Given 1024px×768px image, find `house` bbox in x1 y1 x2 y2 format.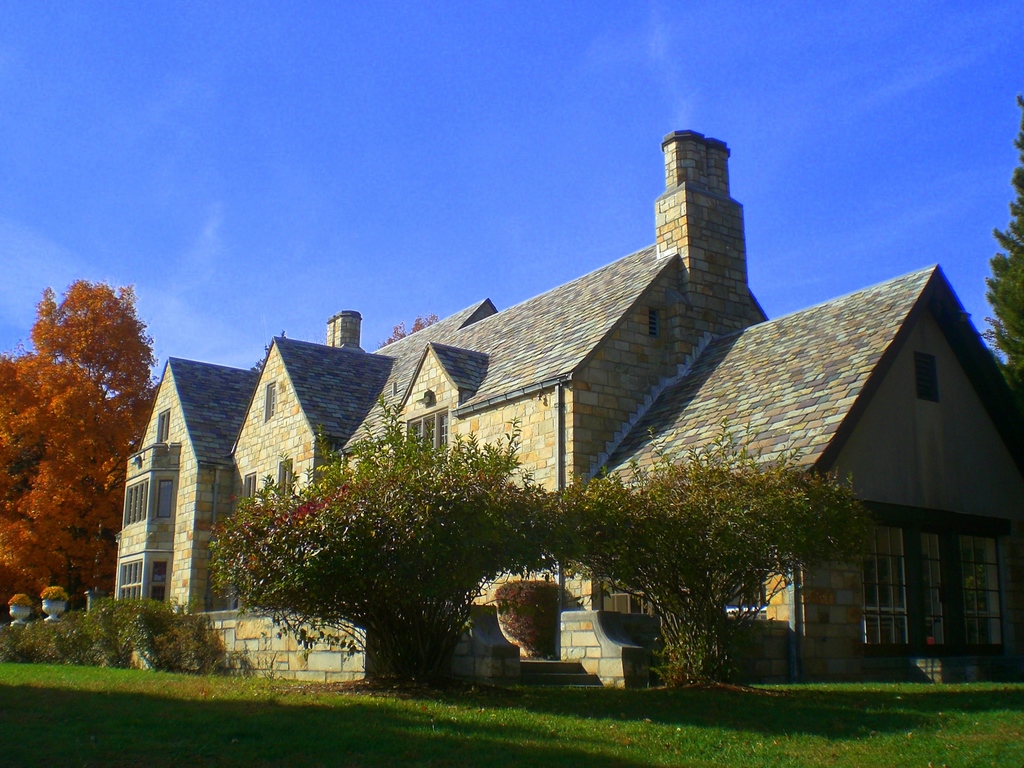
109 127 1023 689.
